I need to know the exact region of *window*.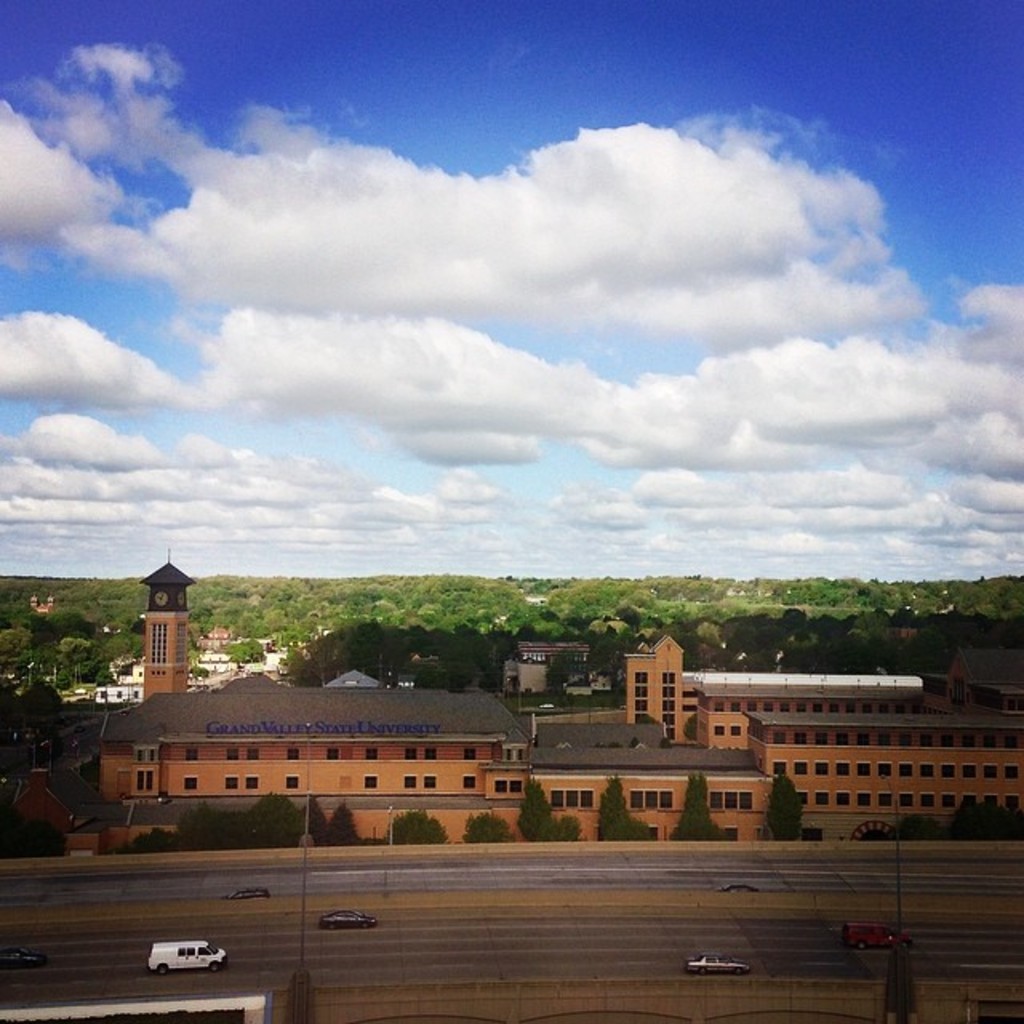
Region: [x1=426, y1=749, x2=442, y2=766].
